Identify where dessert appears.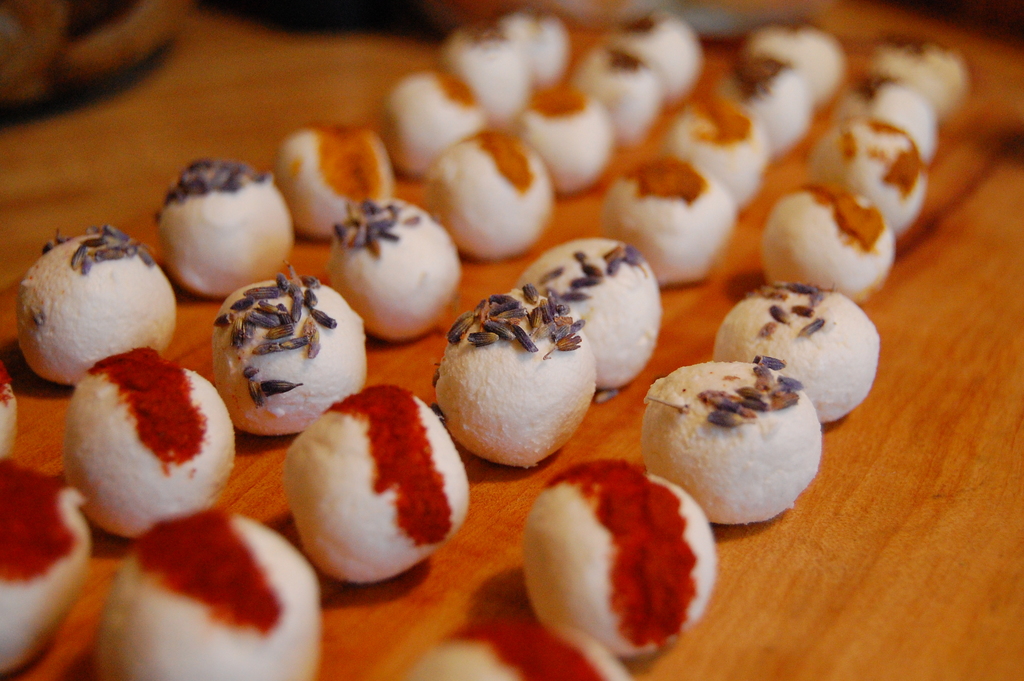
Appears at {"left": 728, "top": 47, "right": 812, "bottom": 158}.
